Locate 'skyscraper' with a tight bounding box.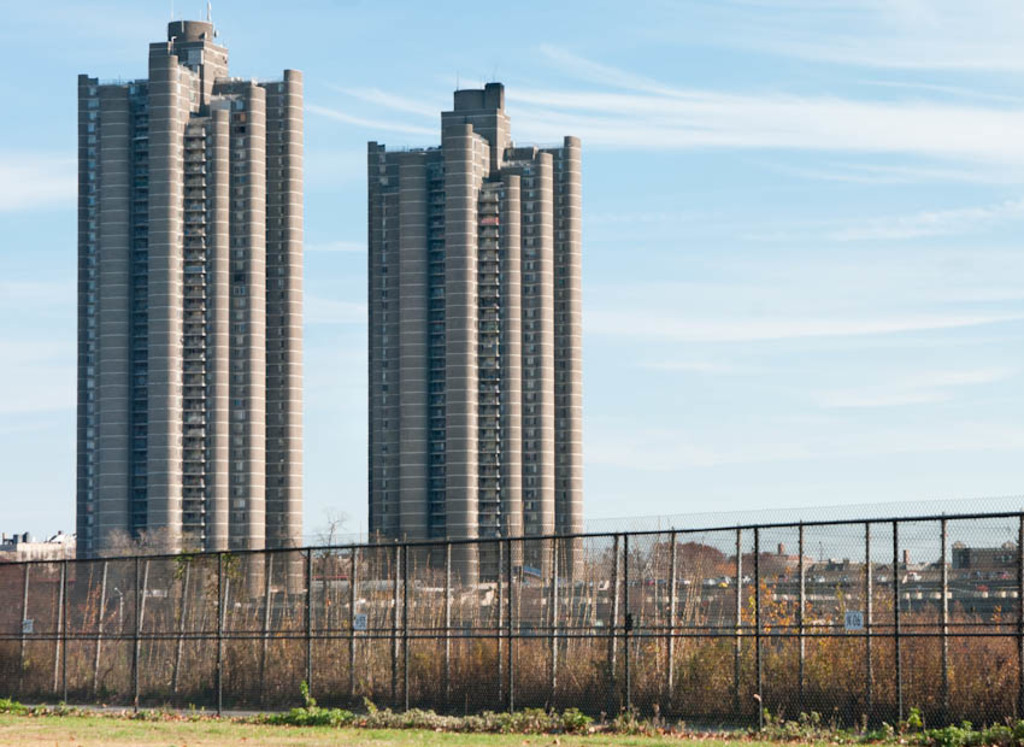
(x1=70, y1=11, x2=302, y2=624).
